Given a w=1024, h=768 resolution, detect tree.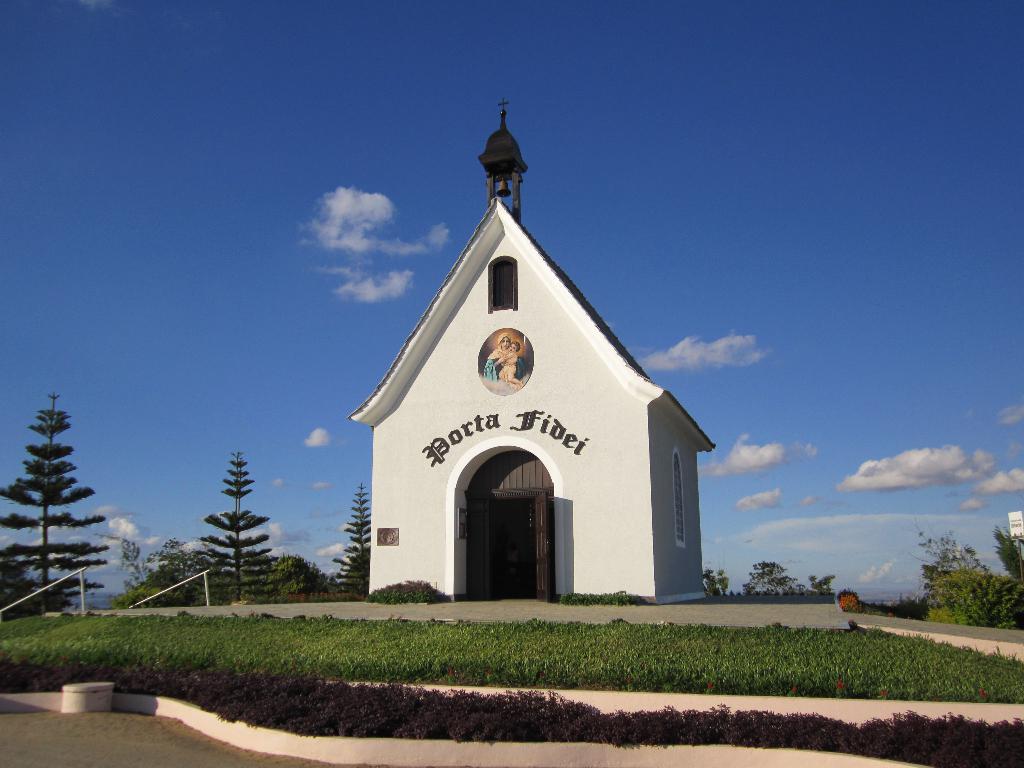
(left=744, top=559, right=838, bottom=594).
